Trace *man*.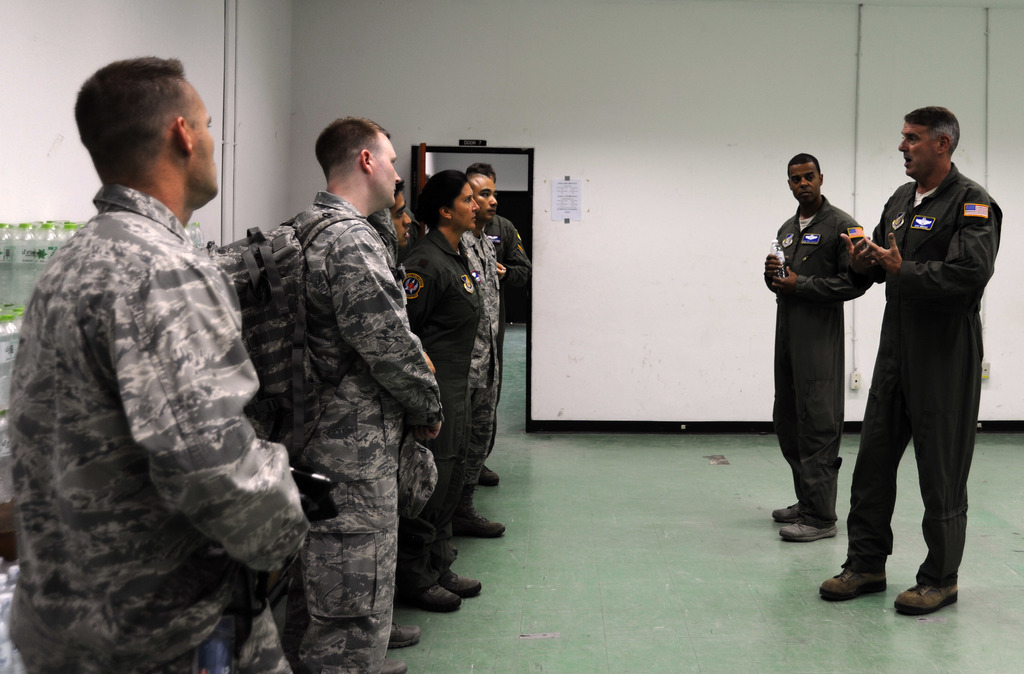
Traced to bbox=(0, 52, 303, 673).
